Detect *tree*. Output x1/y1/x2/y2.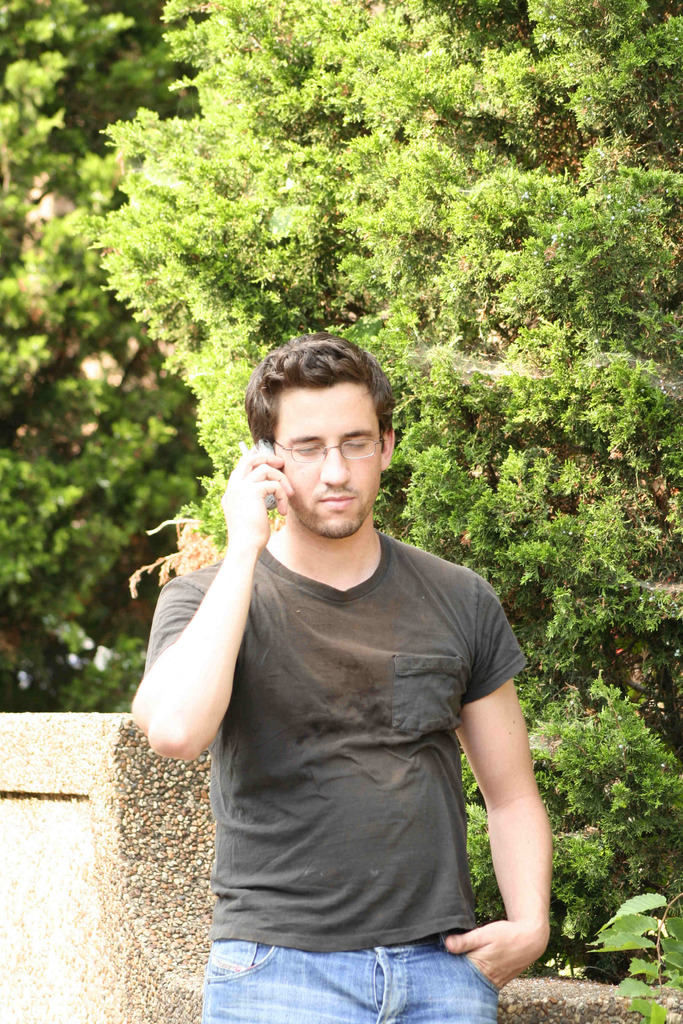
75/0/679/988.
